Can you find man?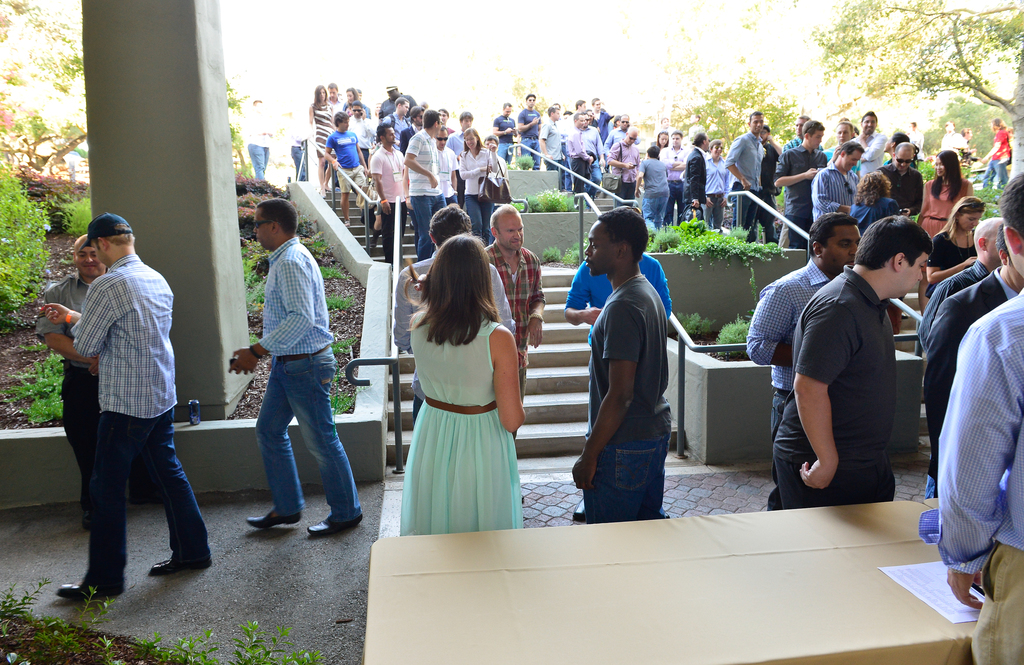
Yes, bounding box: BBox(326, 111, 372, 227).
